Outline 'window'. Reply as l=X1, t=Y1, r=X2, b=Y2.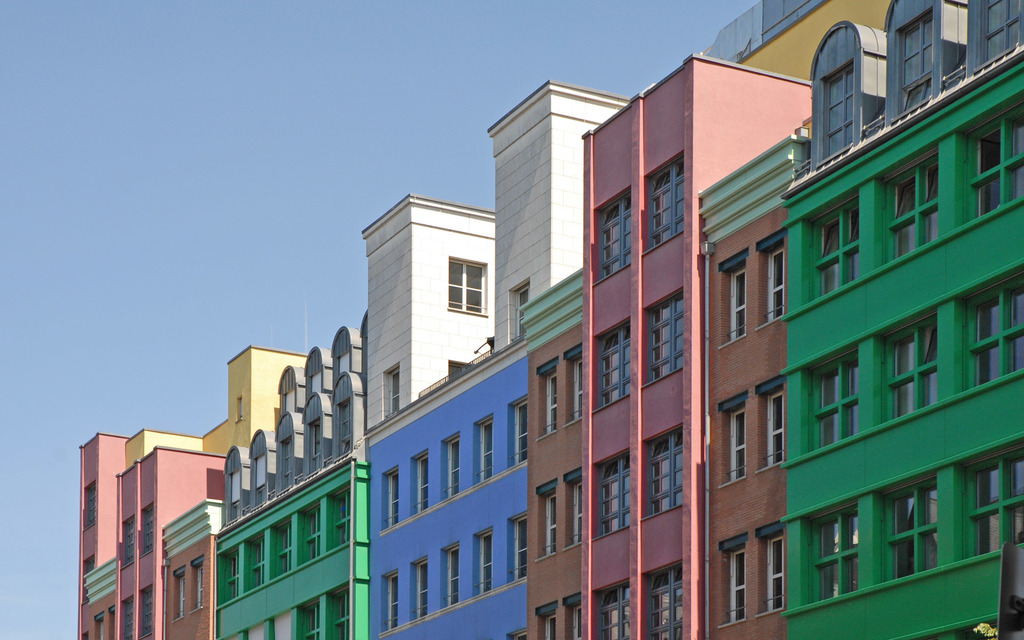
l=801, t=500, r=859, b=607.
